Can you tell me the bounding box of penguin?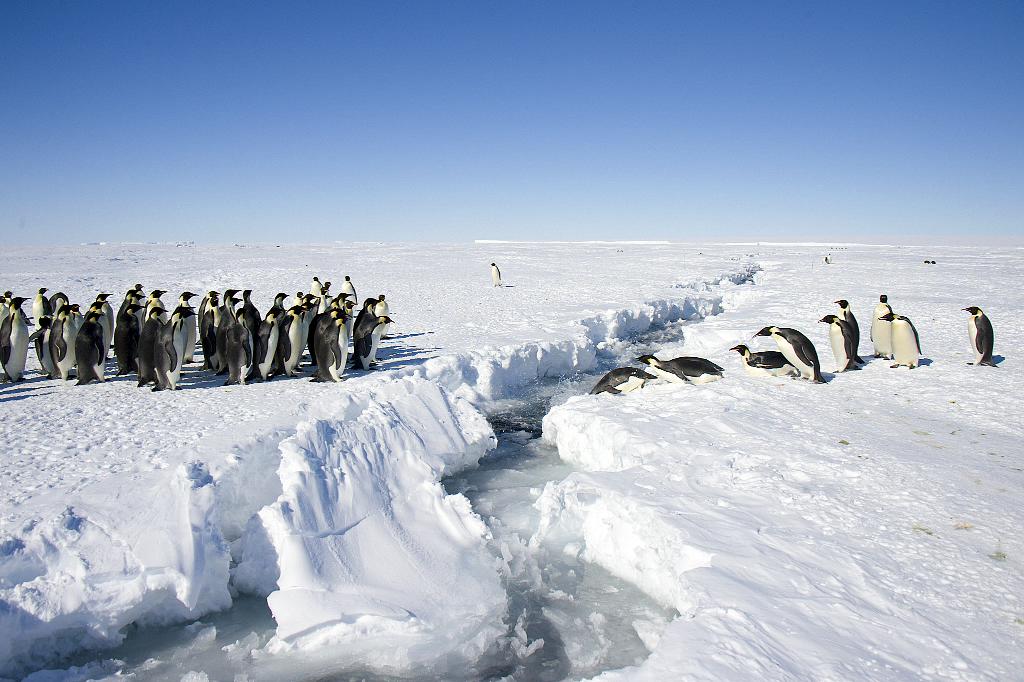
[x1=336, y1=274, x2=361, y2=302].
